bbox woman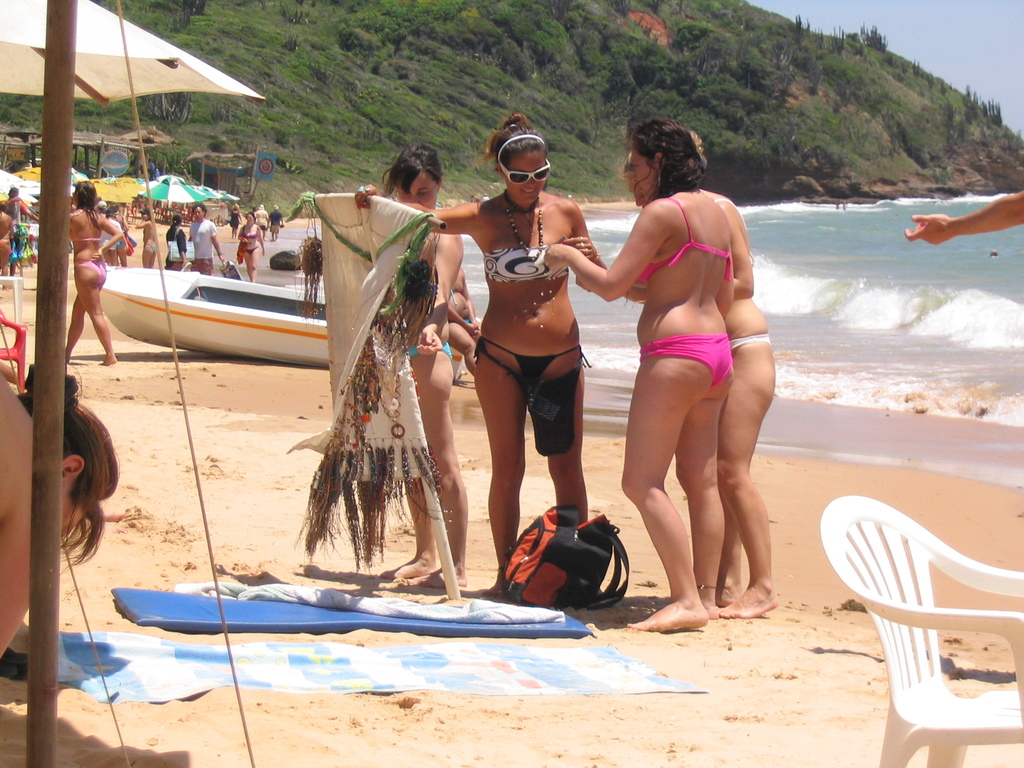
left=544, top=120, right=734, bottom=629
